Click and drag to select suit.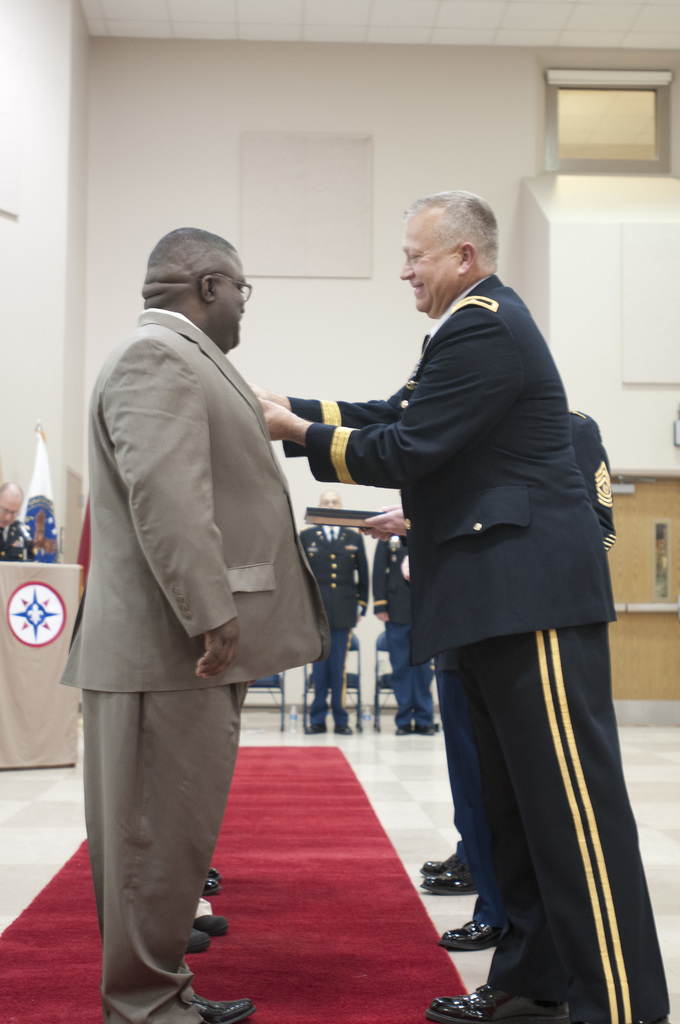
Selection: BBox(0, 522, 33, 559).
